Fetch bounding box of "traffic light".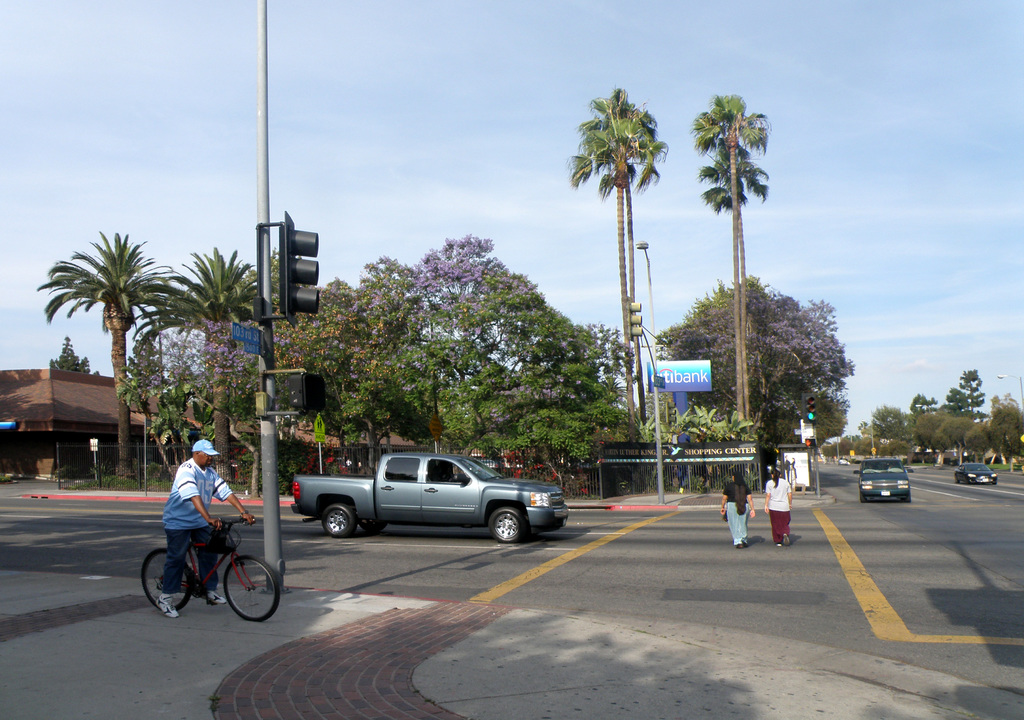
Bbox: x1=275 y1=211 x2=321 y2=331.
